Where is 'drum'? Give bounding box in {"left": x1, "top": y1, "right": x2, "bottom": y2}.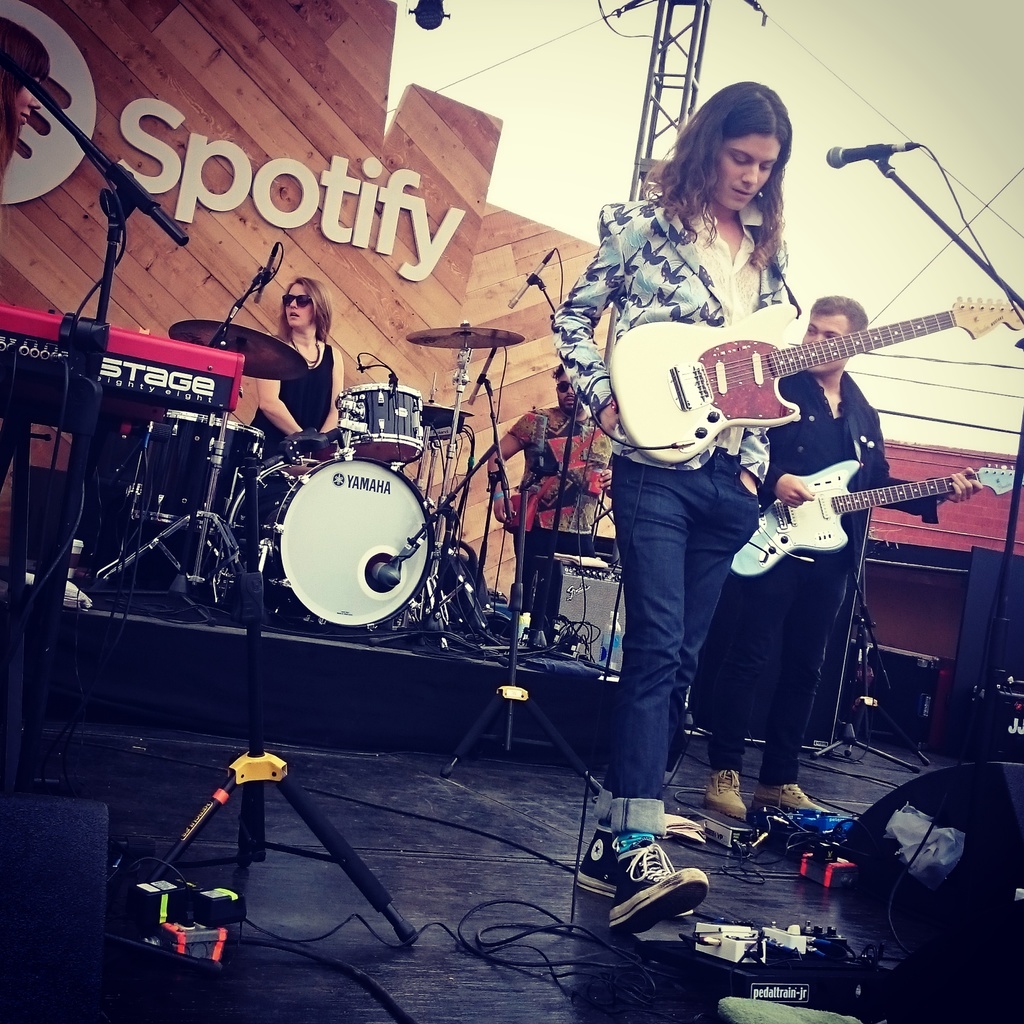
{"left": 124, "top": 407, "right": 269, "bottom": 537}.
